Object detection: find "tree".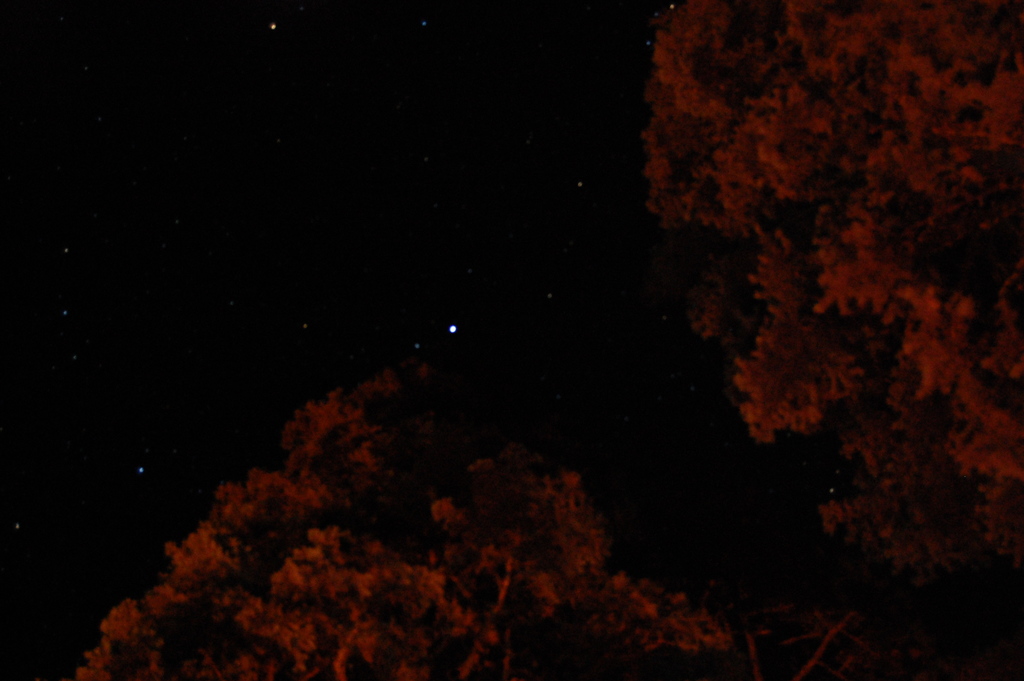
638, 18, 995, 528.
